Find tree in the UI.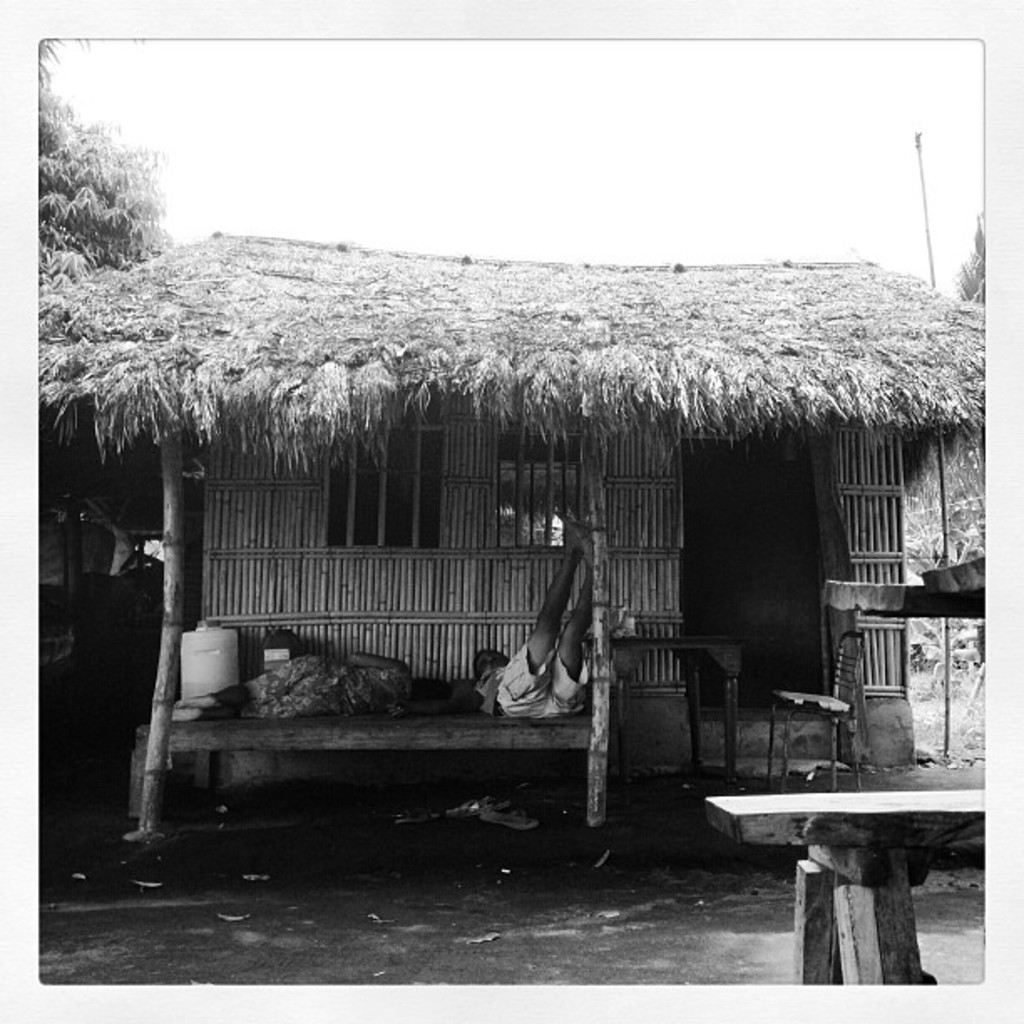
UI element at locate(35, 100, 159, 291).
